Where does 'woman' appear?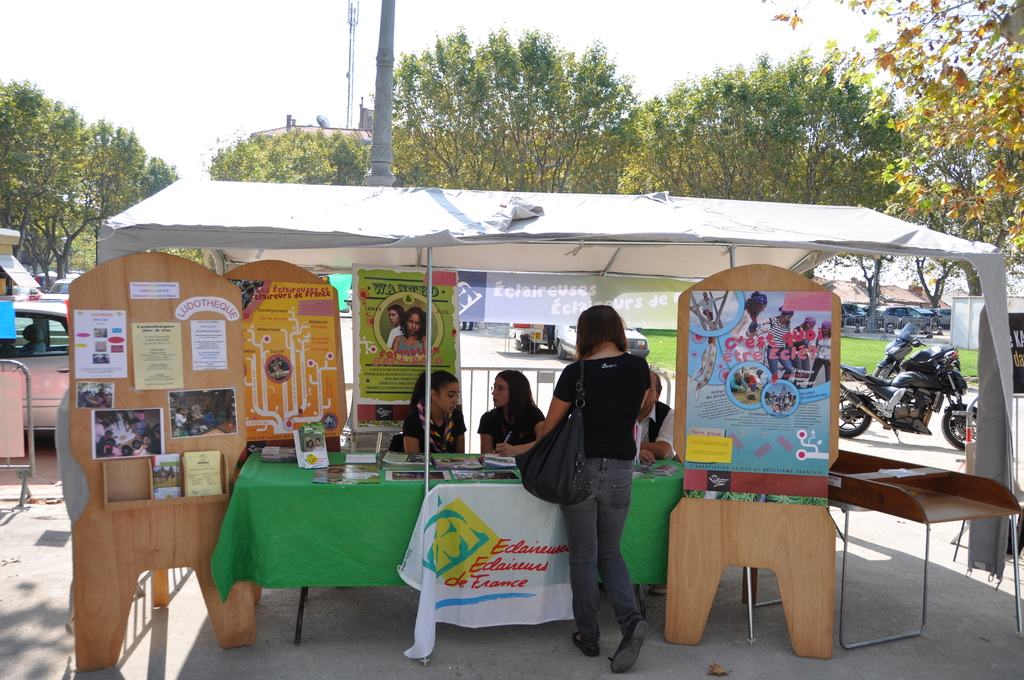
Appears at box=[477, 367, 545, 459].
